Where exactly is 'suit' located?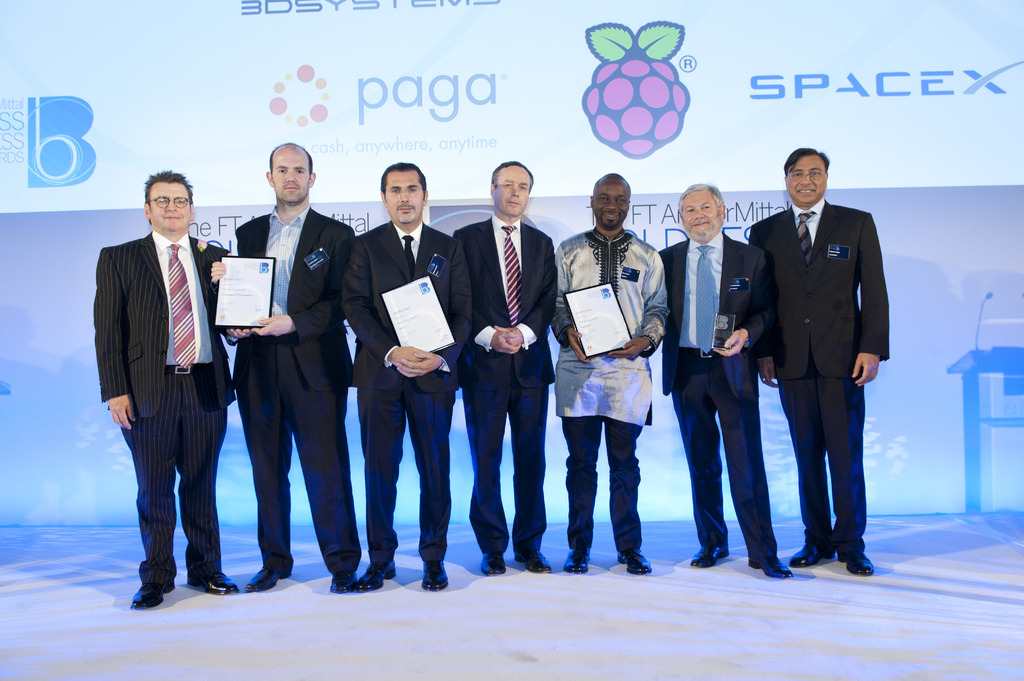
Its bounding box is <box>94,155,225,615</box>.
